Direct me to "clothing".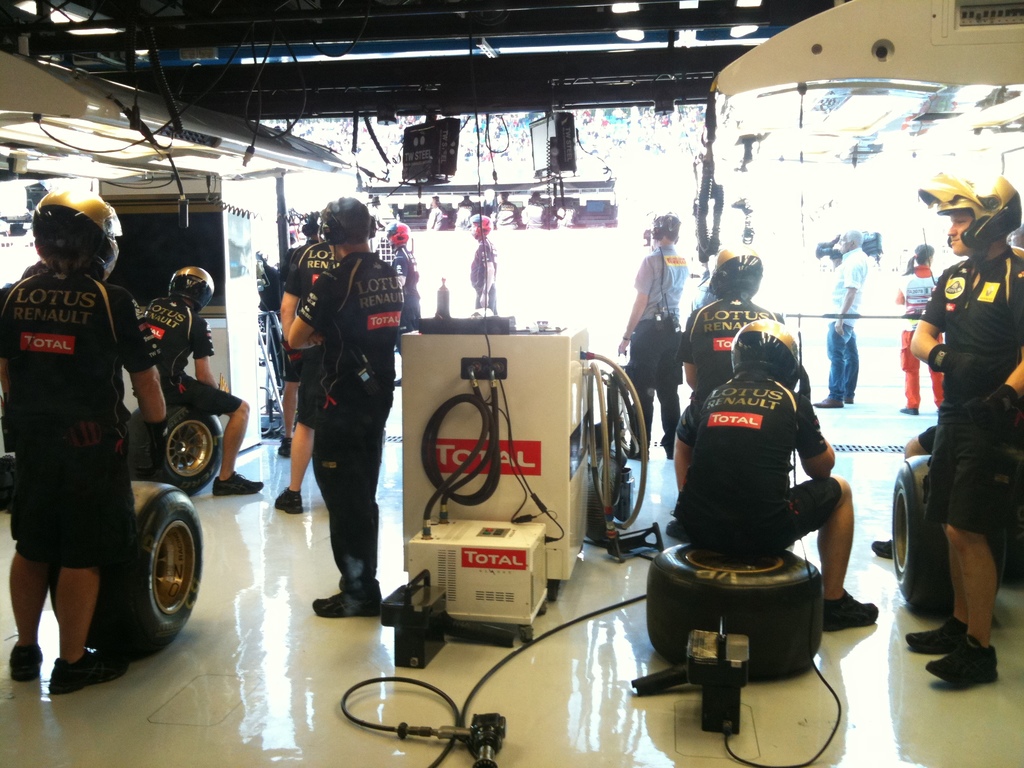
Direction: pyautogui.locateOnScreen(823, 243, 874, 408).
